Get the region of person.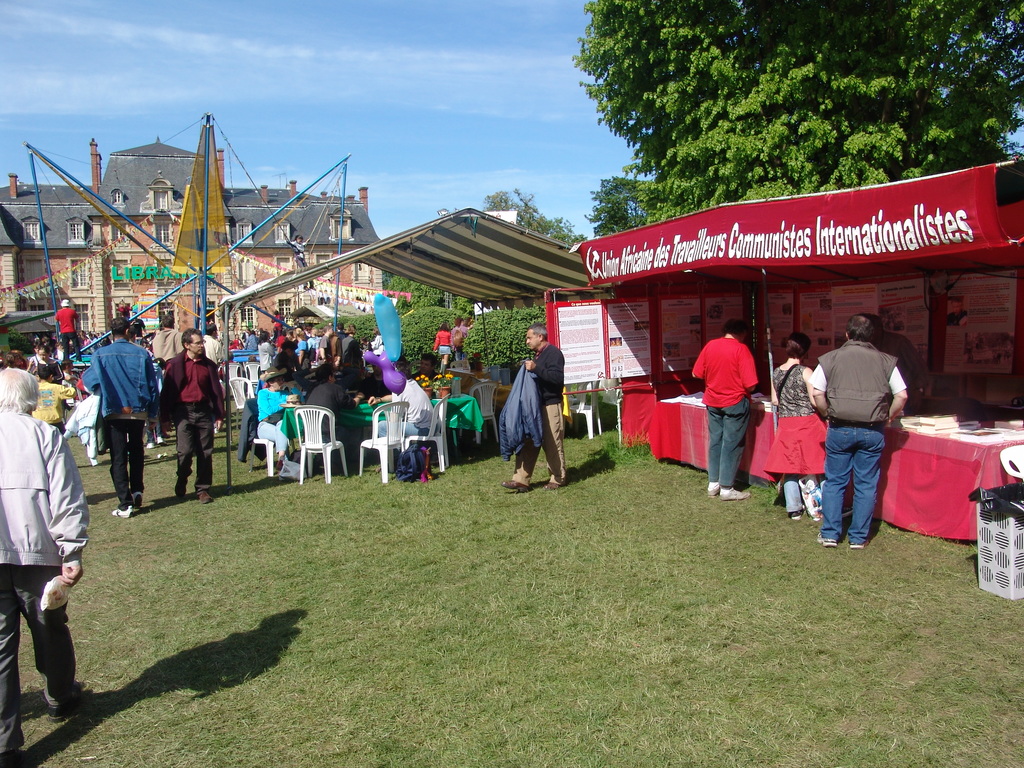
766 331 824 511.
